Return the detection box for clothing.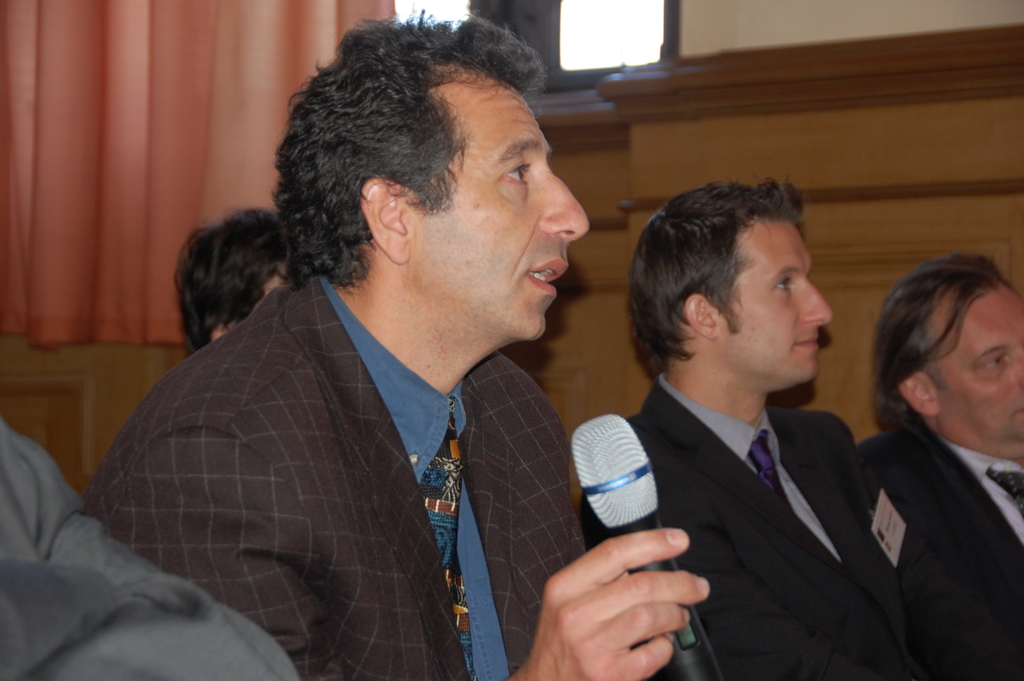
[x1=98, y1=259, x2=614, y2=680].
